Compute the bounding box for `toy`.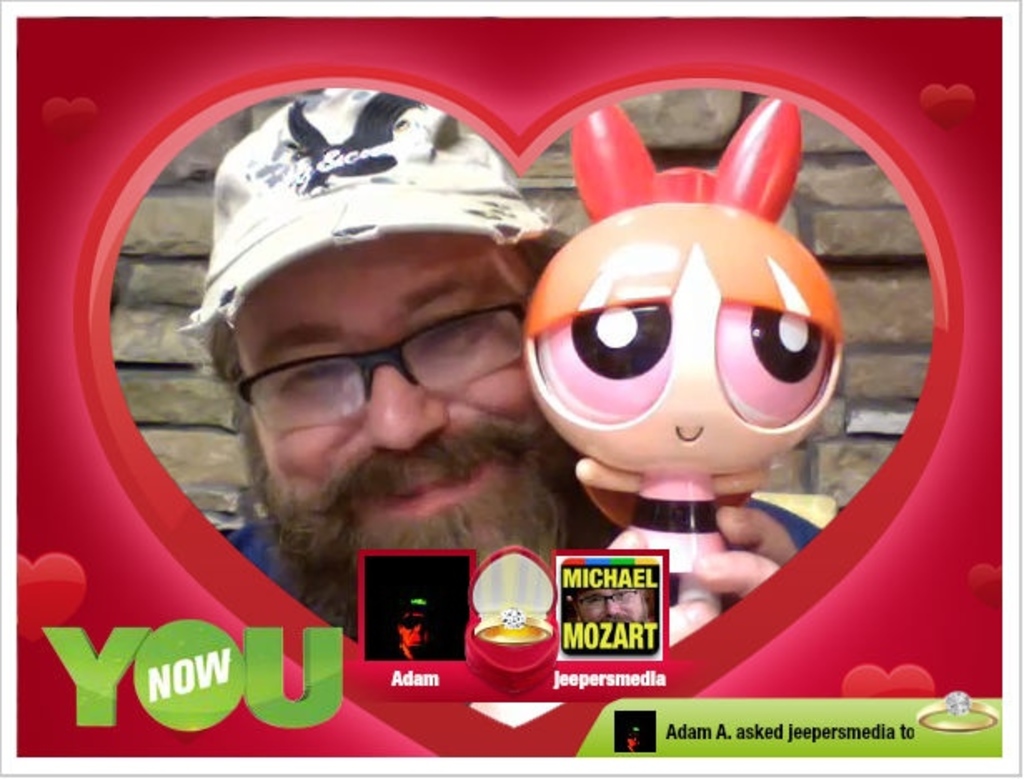
<region>491, 171, 899, 604</region>.
